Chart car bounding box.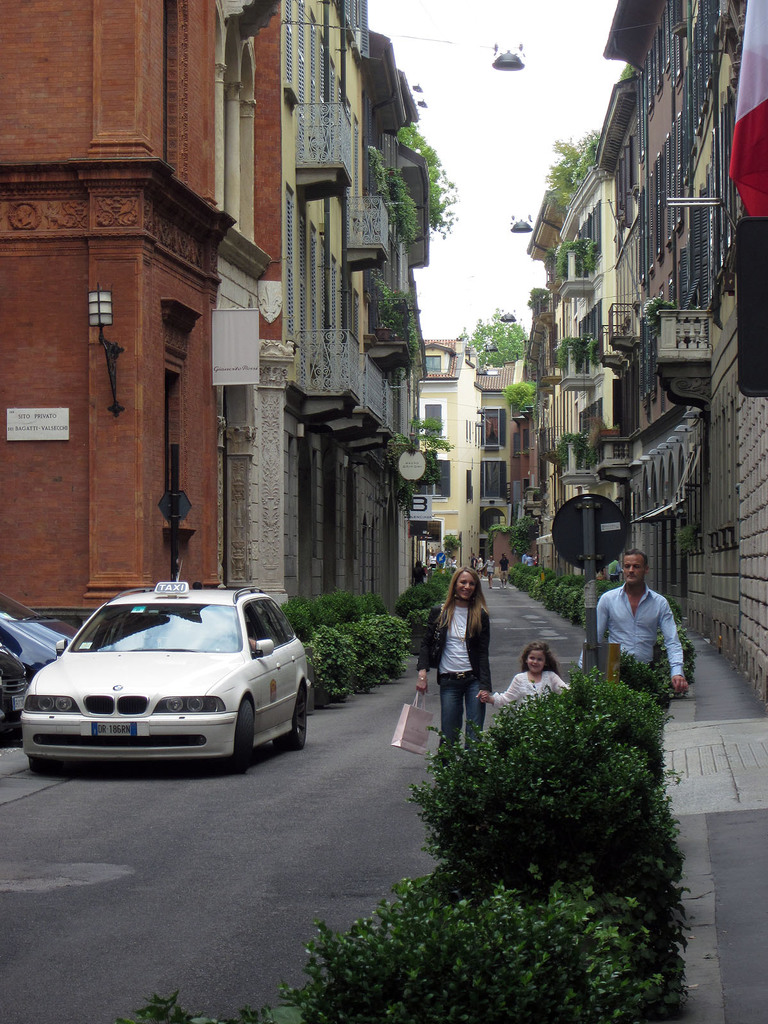
Charted: 0:590:83:679.
